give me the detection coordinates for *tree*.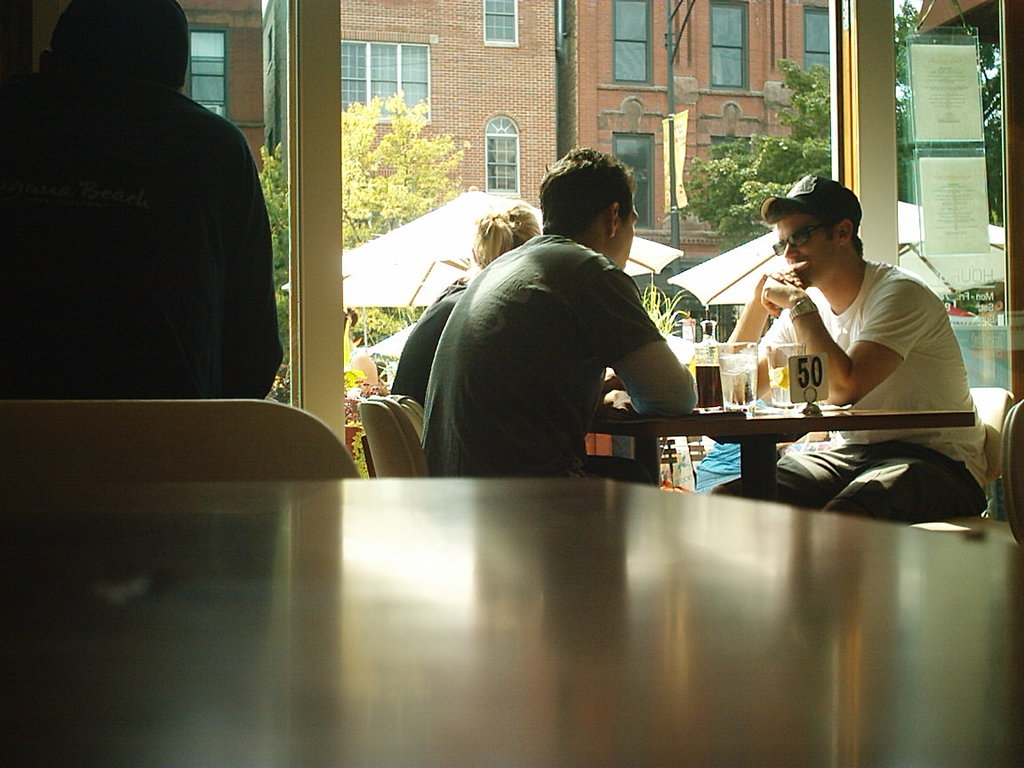
674, 52, 844, 245.
